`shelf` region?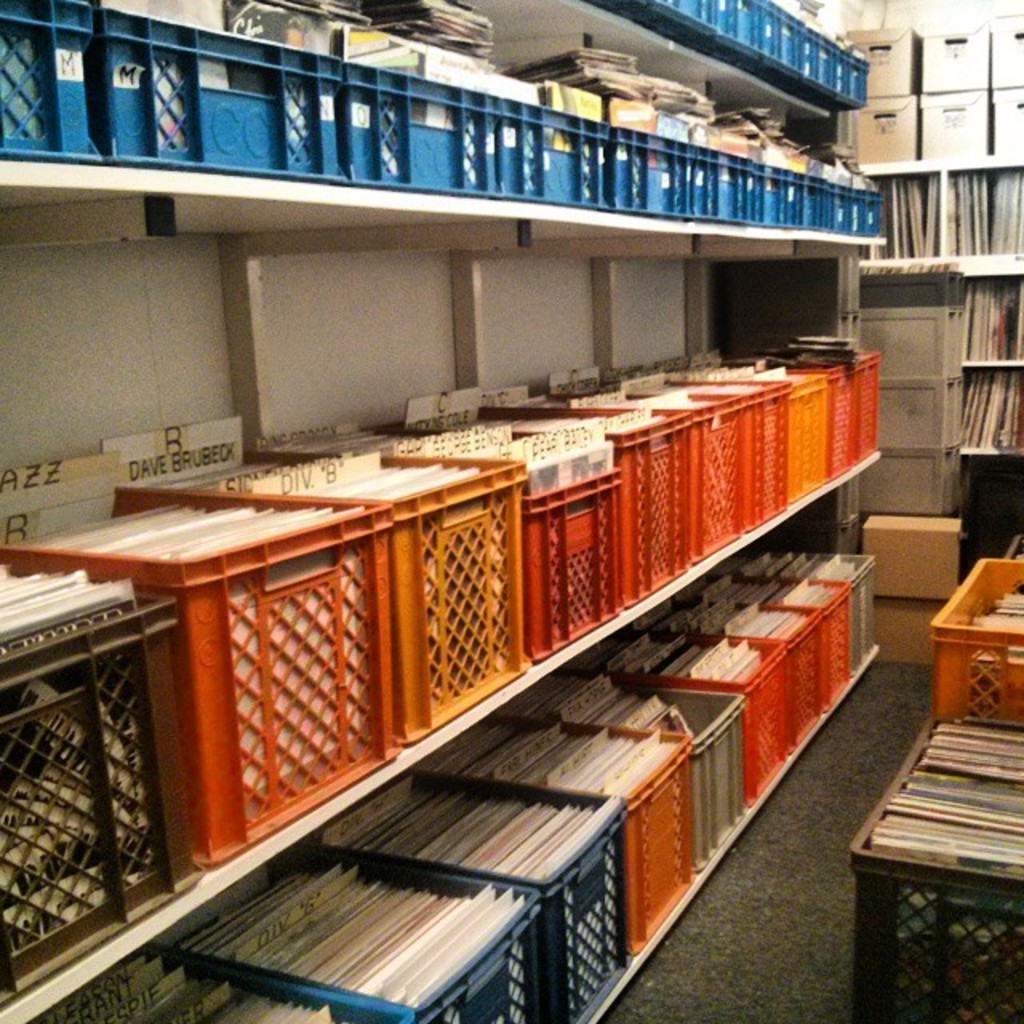
(left=0, top=146, right=1023, bottom=1023)
